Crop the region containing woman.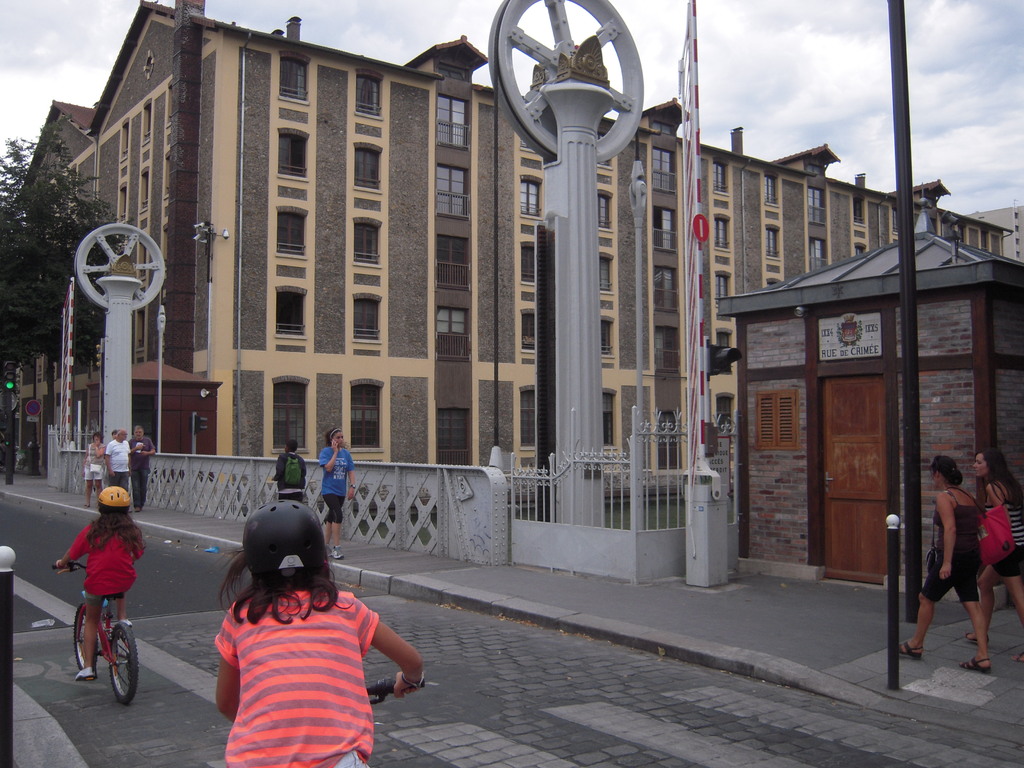
Crop region: box(321, 428, 357, 557).
